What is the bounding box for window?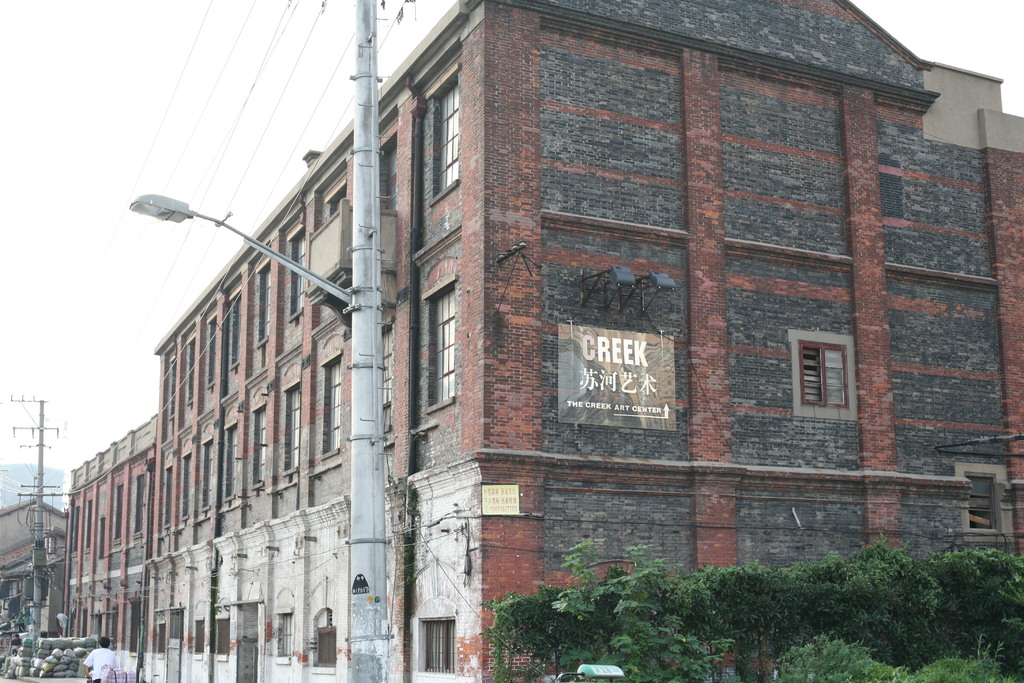
<region>274, 611, 294, 662</region>.
